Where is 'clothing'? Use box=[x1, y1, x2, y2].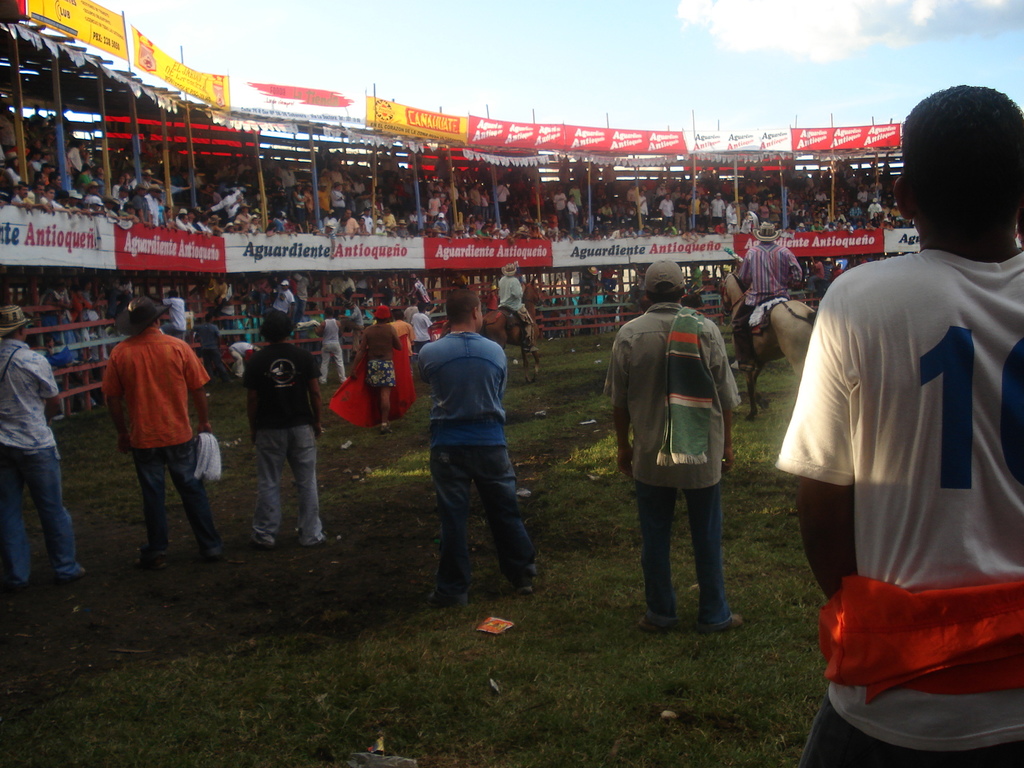
box=[99, 326, 216, 560].
